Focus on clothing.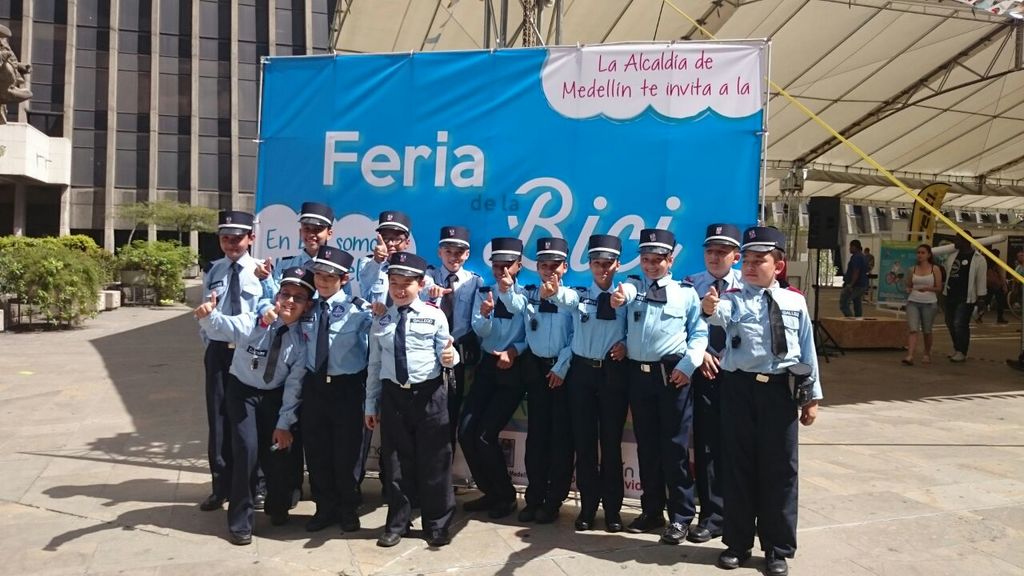
Focused at {"left": 205, "top": 256, "right": 268, "bottom": 494}.
